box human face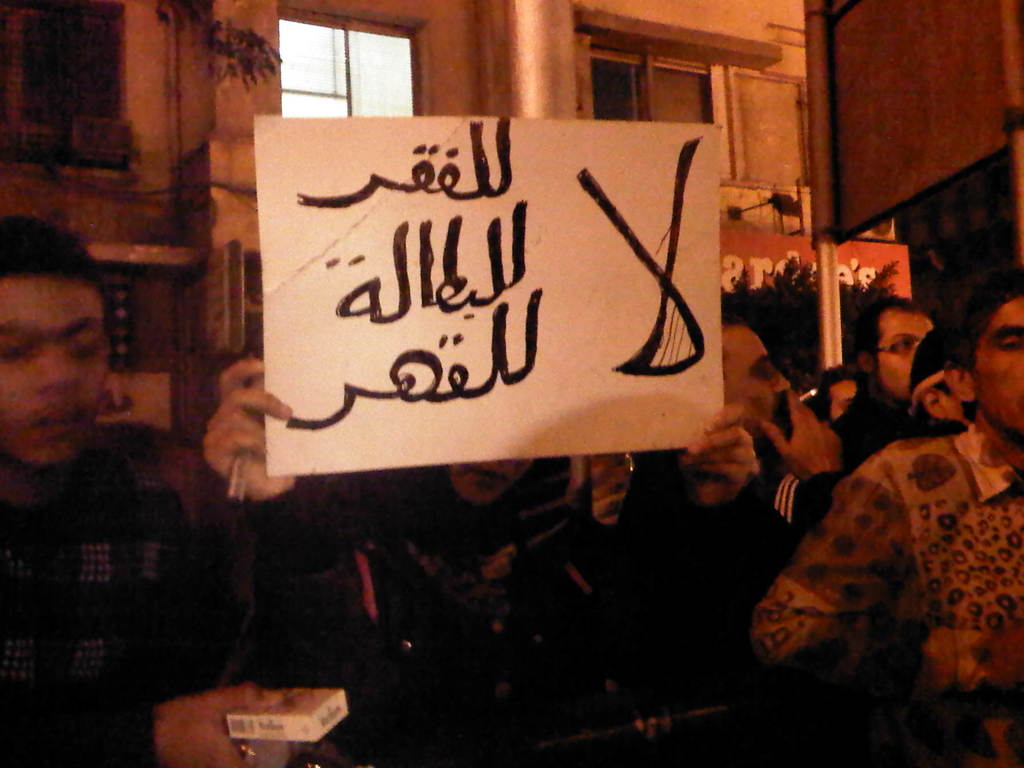
[x1=969, y1=292, x2=1023, y2=432]
